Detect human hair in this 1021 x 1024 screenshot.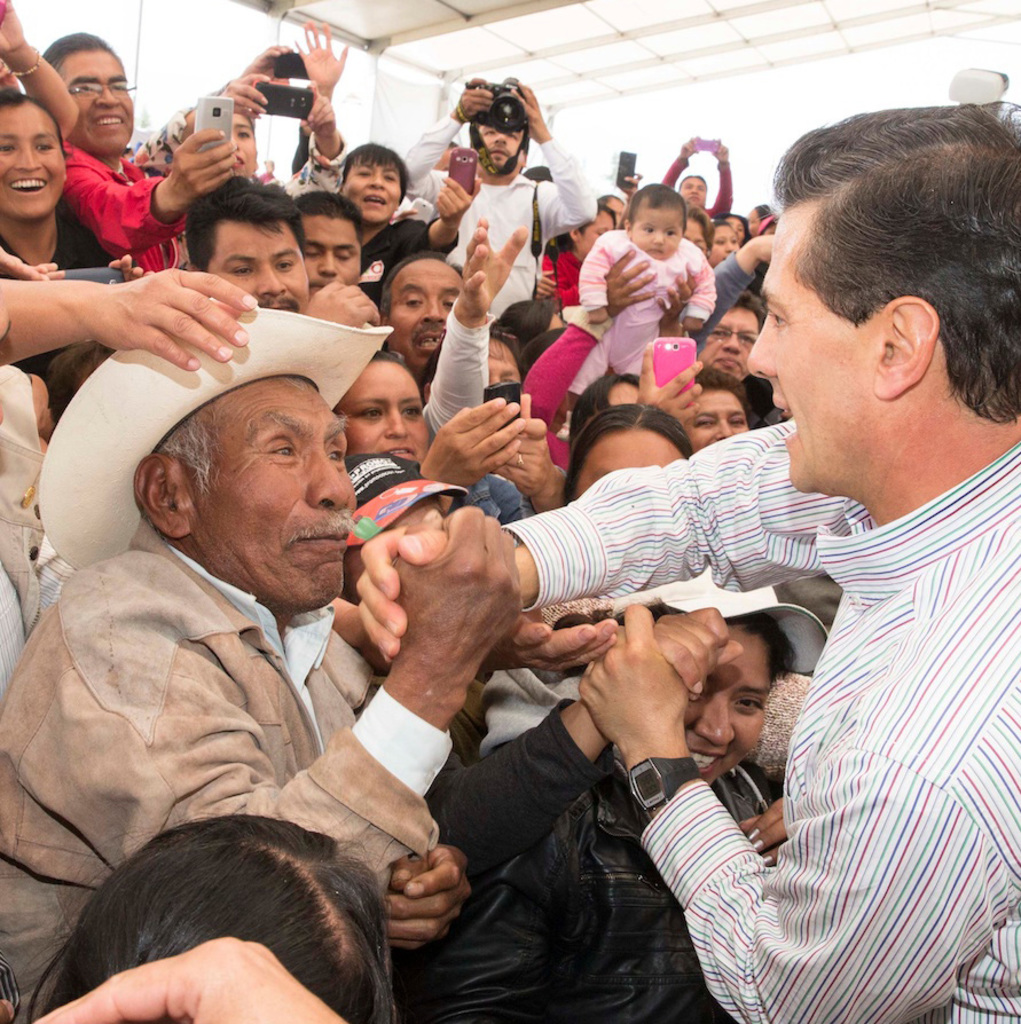
Detection: 40,29,117,74.
